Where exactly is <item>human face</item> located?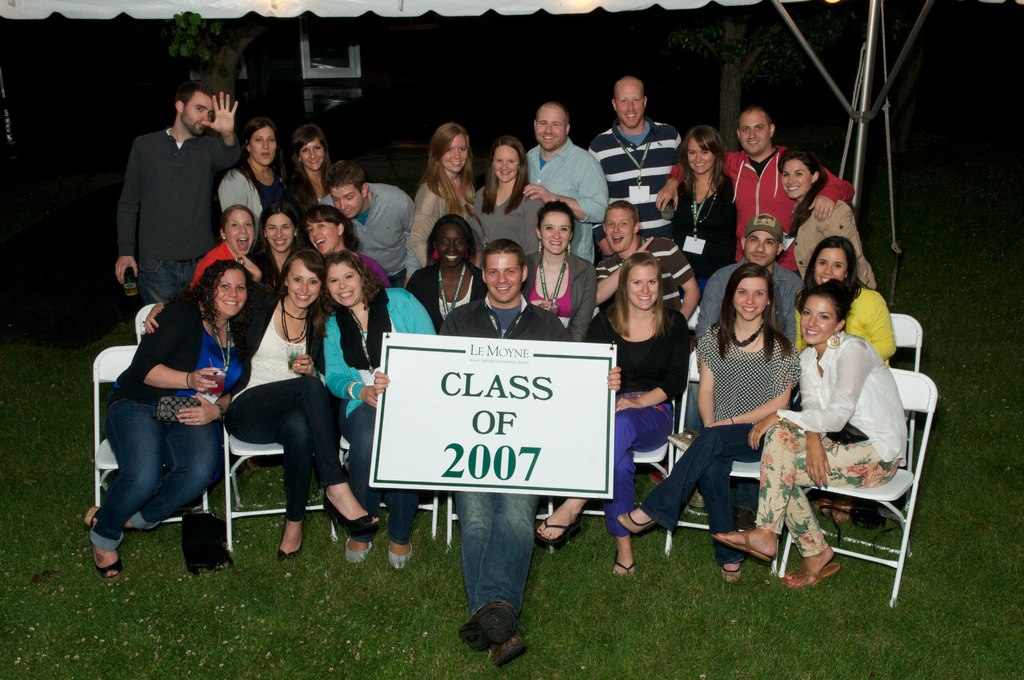
Its bounding box is bbox=(685, 139, 714, 173).
